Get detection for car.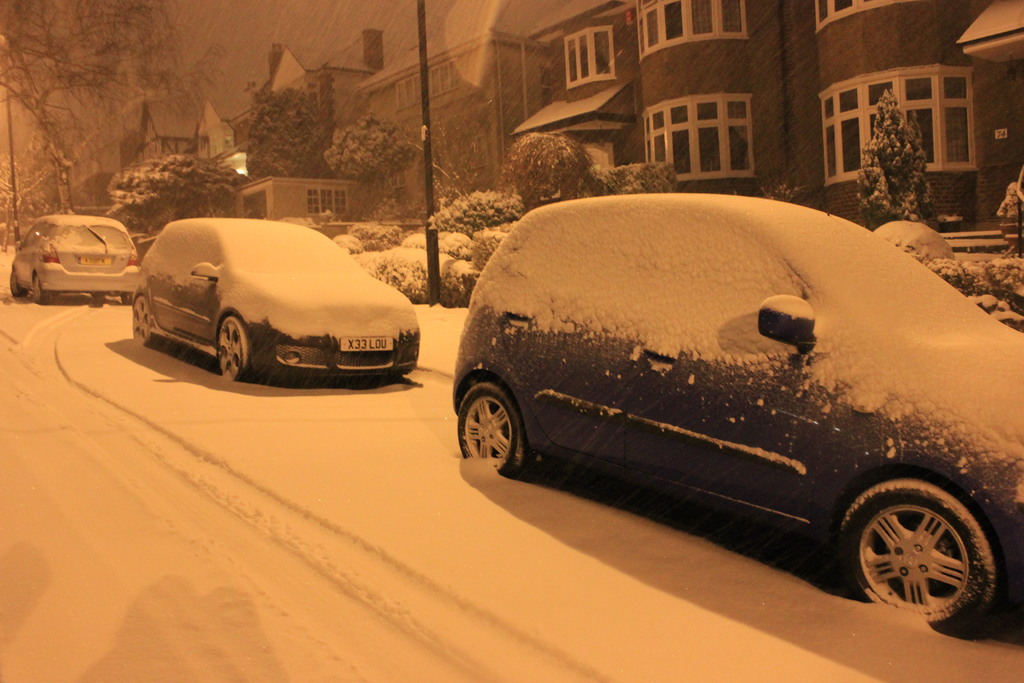
Detection: region(117, 212, 421, 390).
